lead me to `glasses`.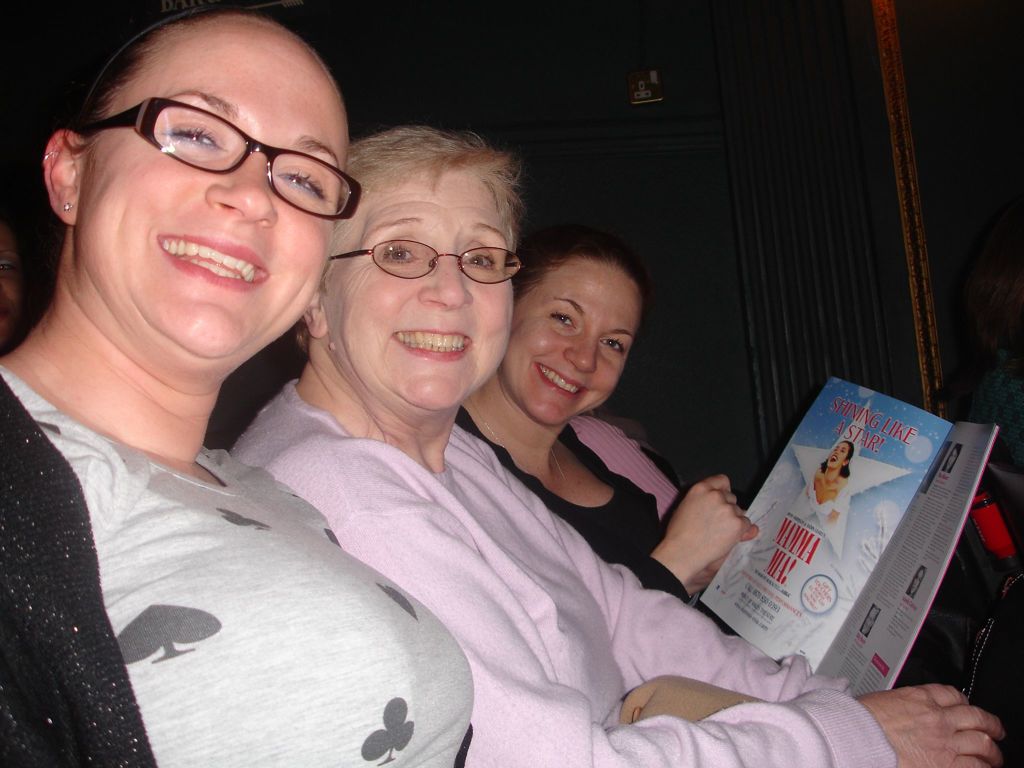
Lead to 106:101:351:198.
